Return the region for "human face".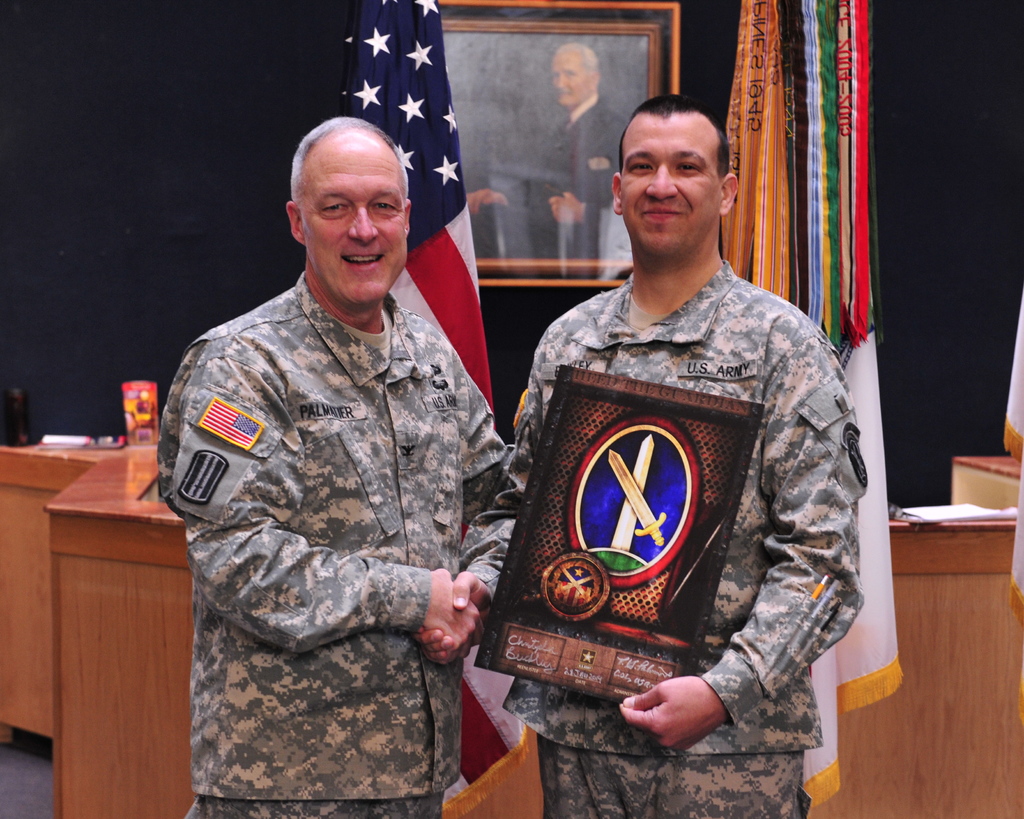
[x1=308, y1=162, x2=404, y2=304].
